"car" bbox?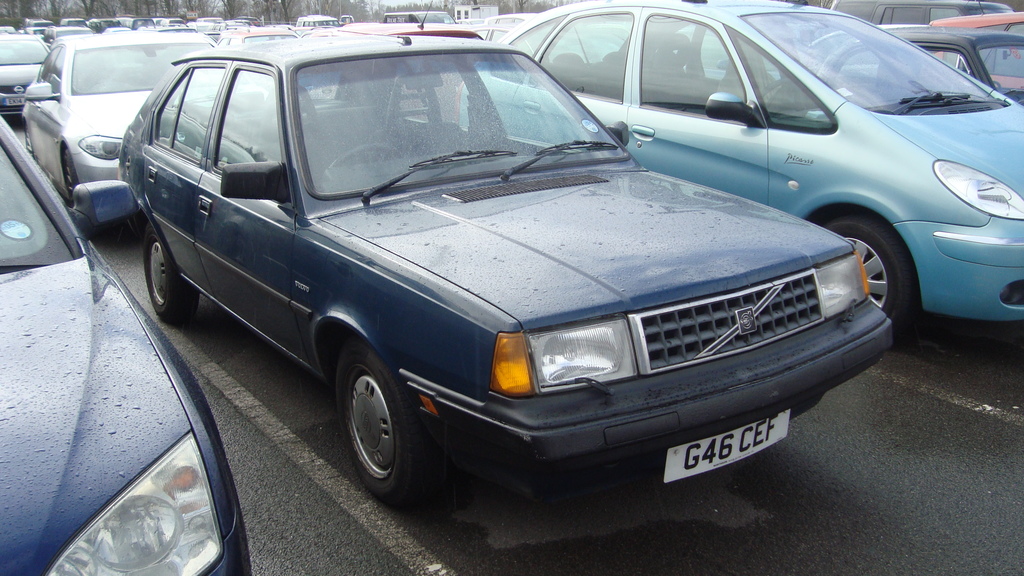
{"x1": 201, "y1": 14, "x2": 226, "y2": 28}
